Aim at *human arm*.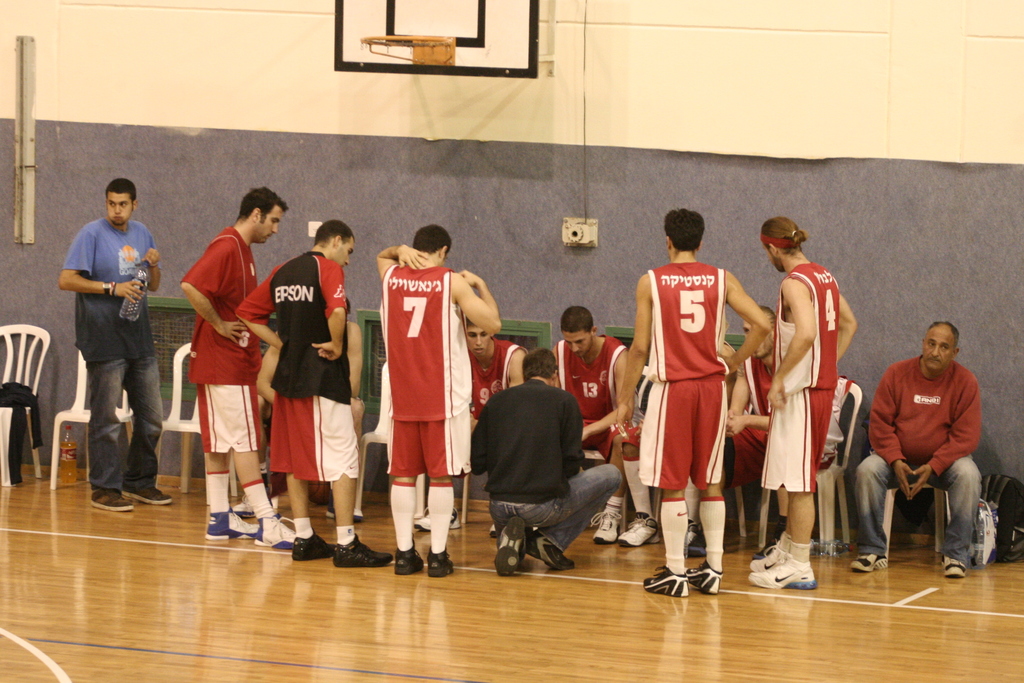
Aimed at bbox=(510, 352, 531, 386).
